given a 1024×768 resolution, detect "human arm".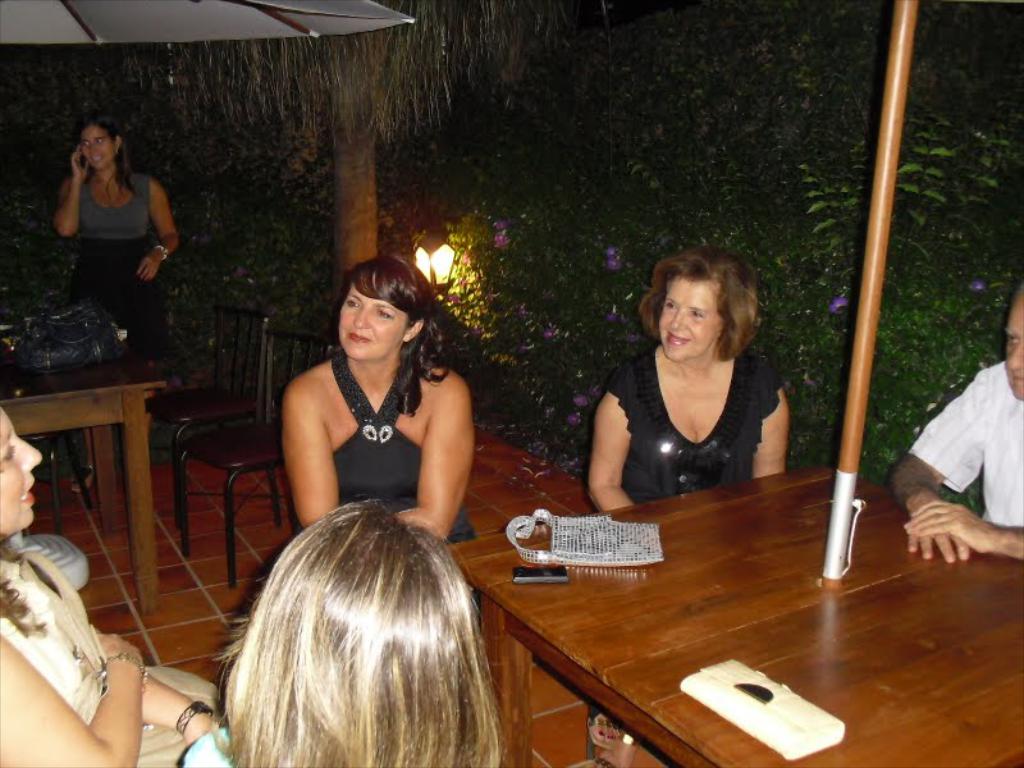
(left=895, top=494, right=1023, bottom=563).
